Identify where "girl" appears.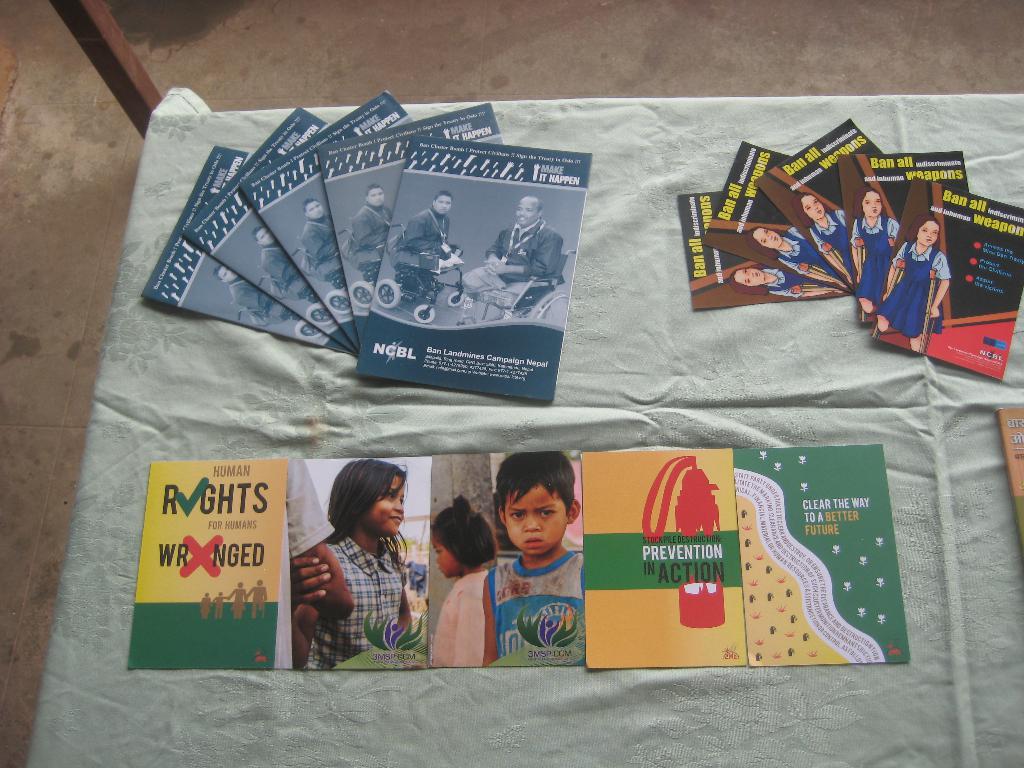
Appears at box(752, 226, 847, 291).
